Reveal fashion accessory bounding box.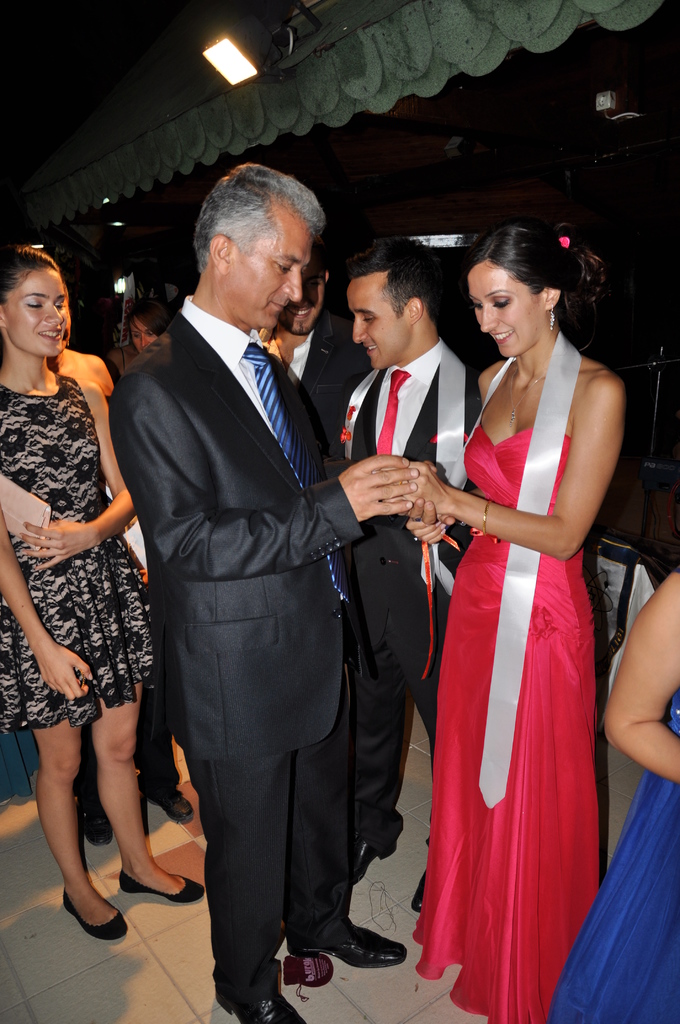
Revealed: <bbox>352, 841, 396, 886</bbox>.
